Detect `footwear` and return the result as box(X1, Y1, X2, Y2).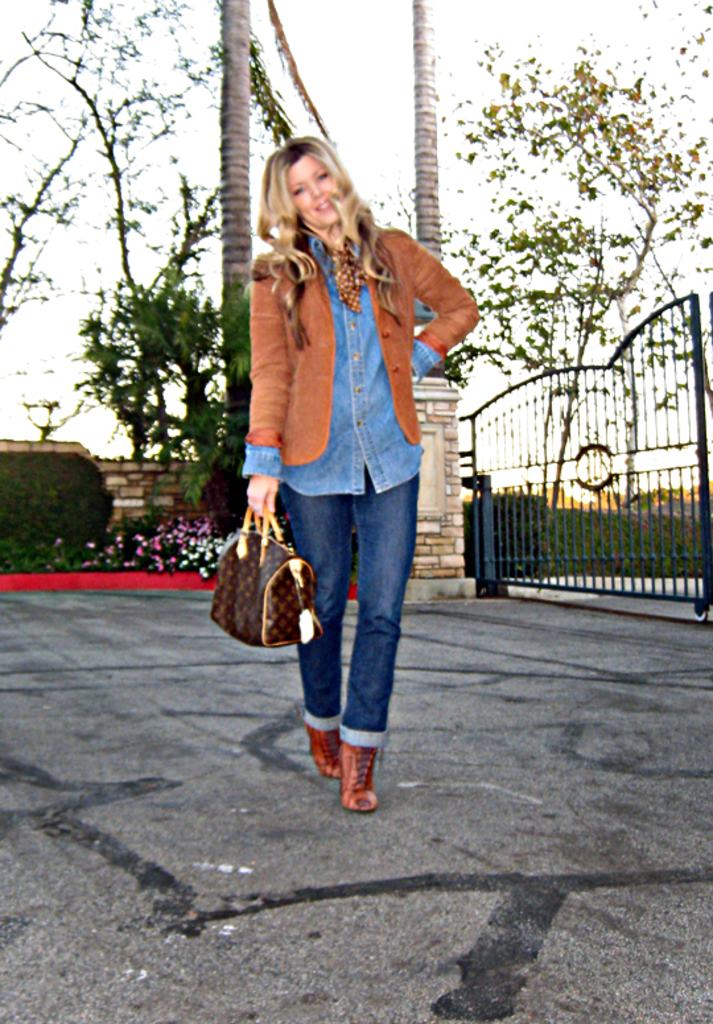
box(304, 717, 345, 776).
